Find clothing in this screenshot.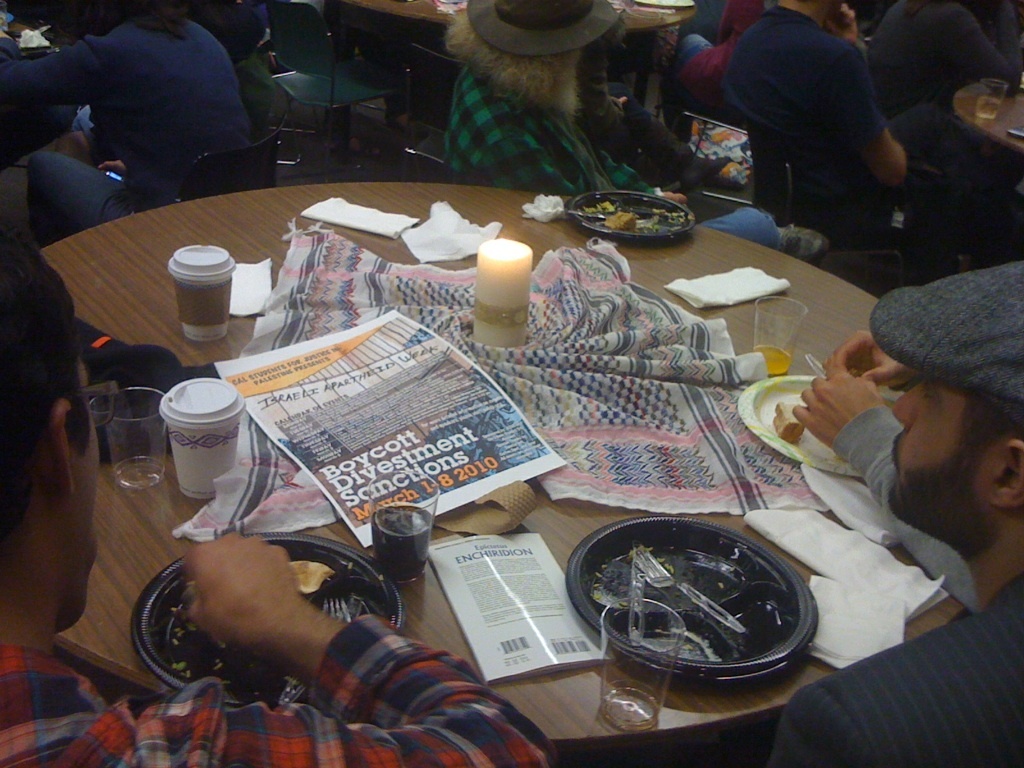
The bounding box for clothing is bbox=[722, 11, 885, 229].
